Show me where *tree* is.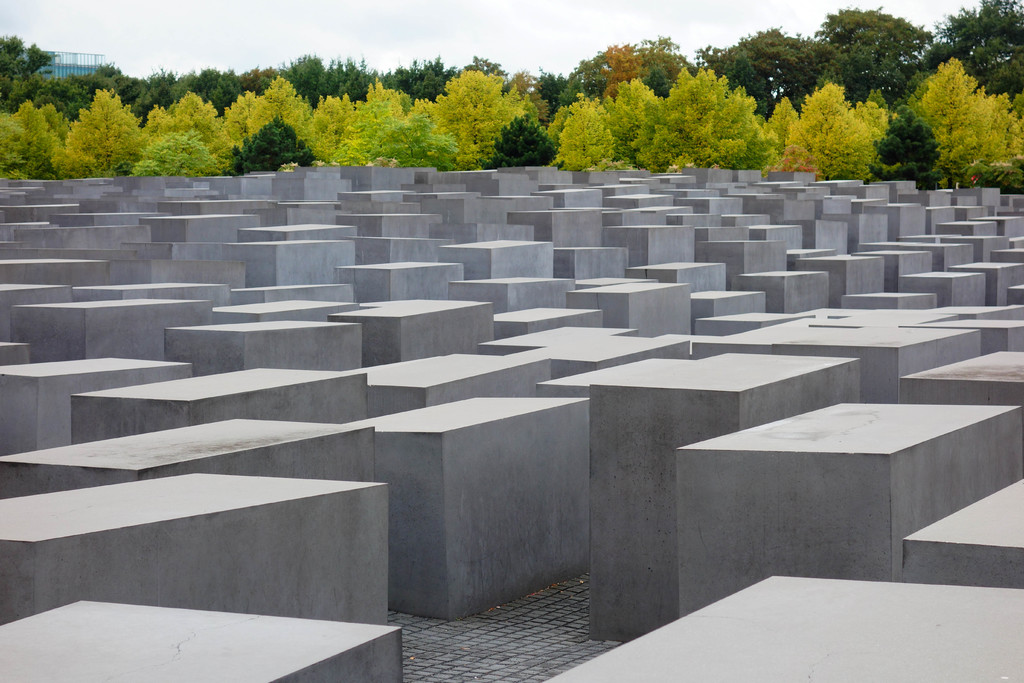
*tree* is at region(480, 111, 564, 177).
